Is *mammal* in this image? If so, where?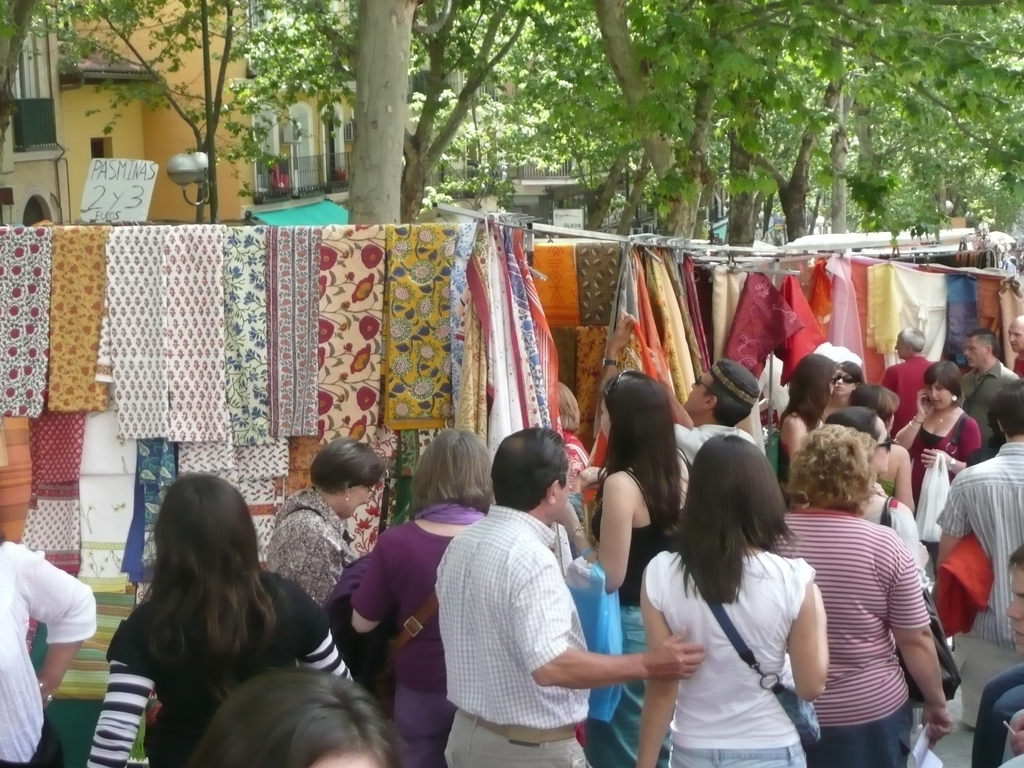
Yes, at 433/422/703/767.
